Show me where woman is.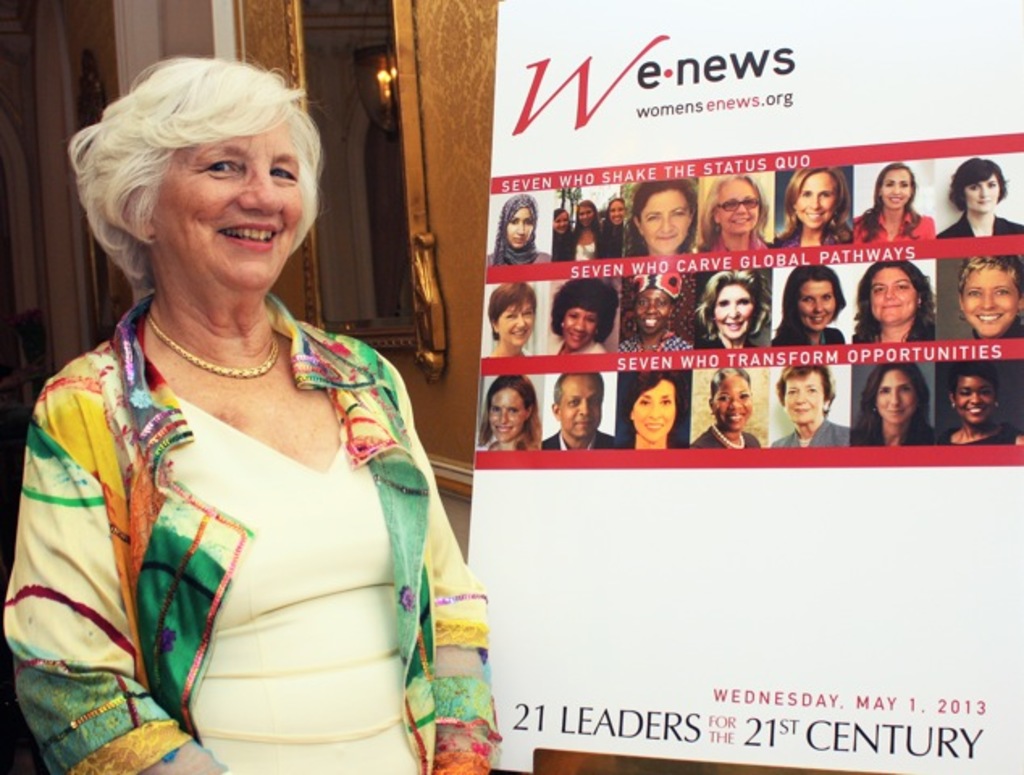
woman is at bbox=(696, 270, 777, 347).
